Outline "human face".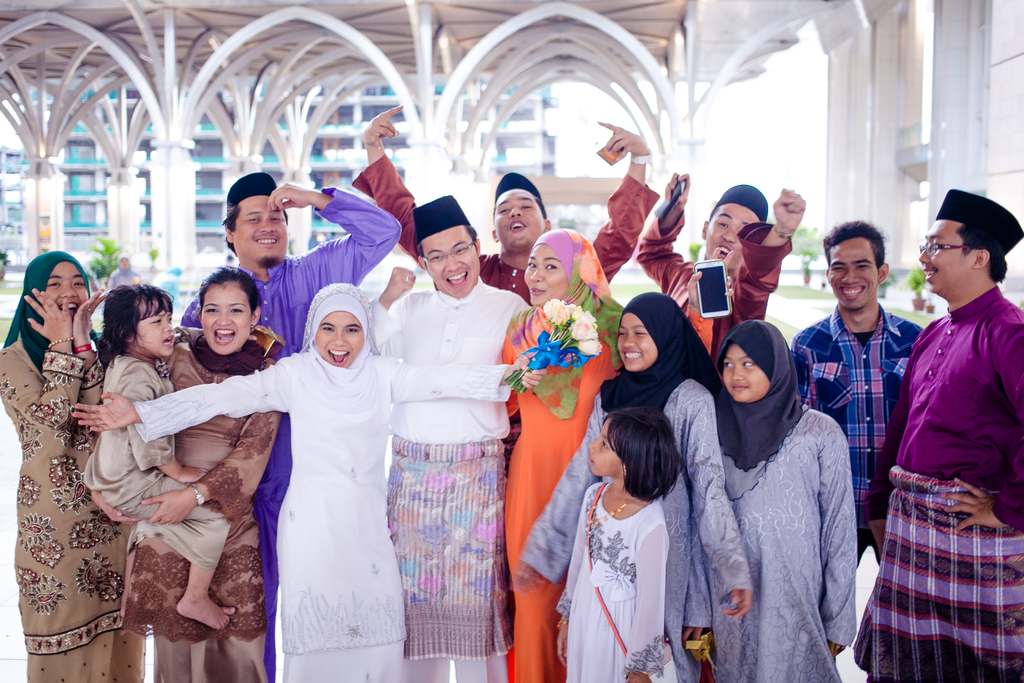
Outline: {"x1": 46, "y1": 259, "x2": 89, "y2": 314}.
